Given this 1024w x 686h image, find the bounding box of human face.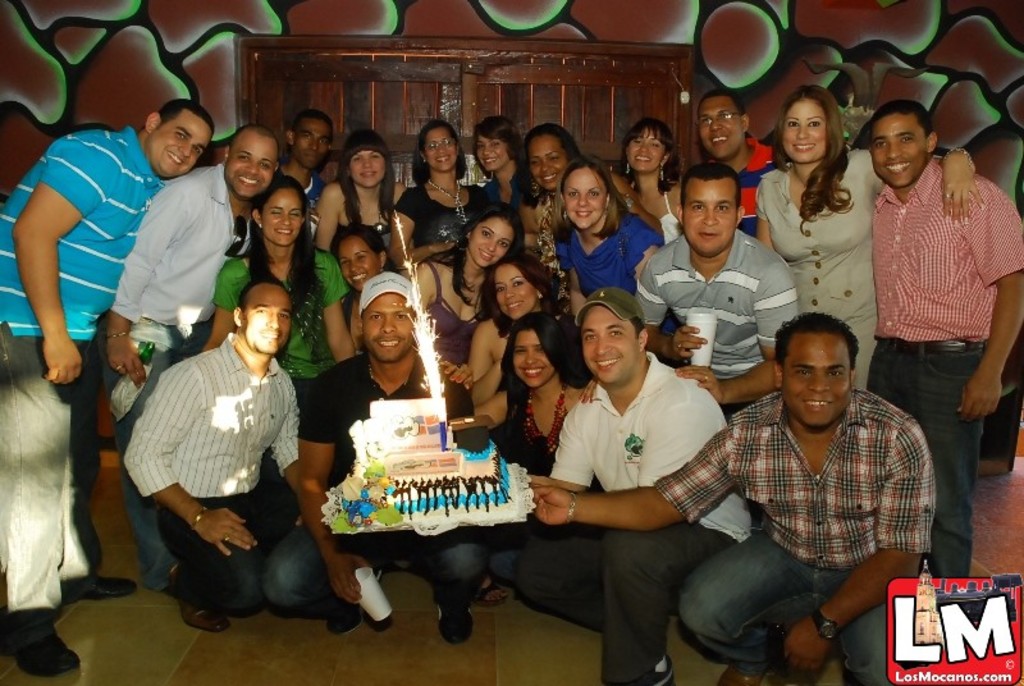
x1=344 y1=232 x2=374 y2=291.
